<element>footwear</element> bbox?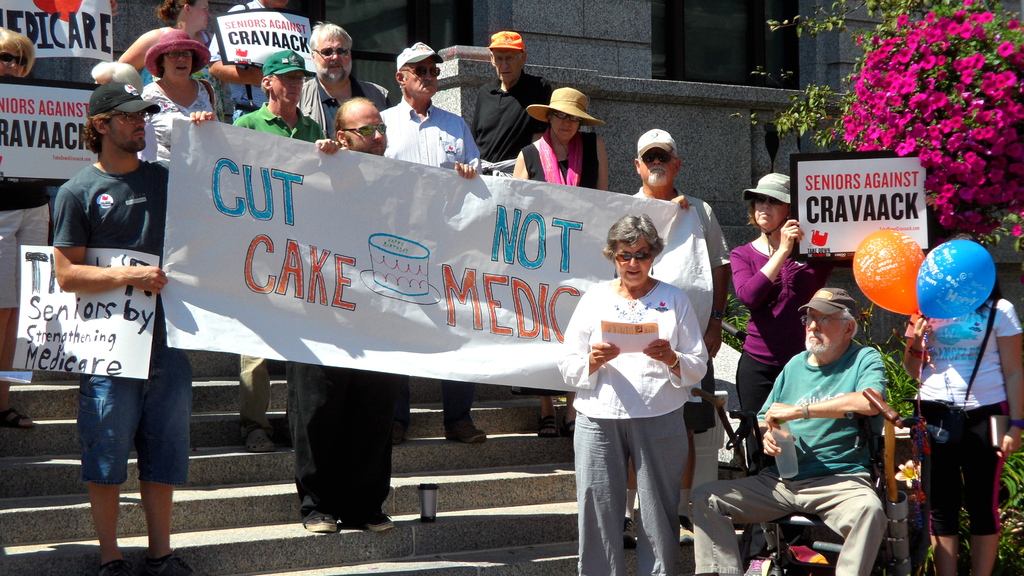
144, 553, 198, 575
